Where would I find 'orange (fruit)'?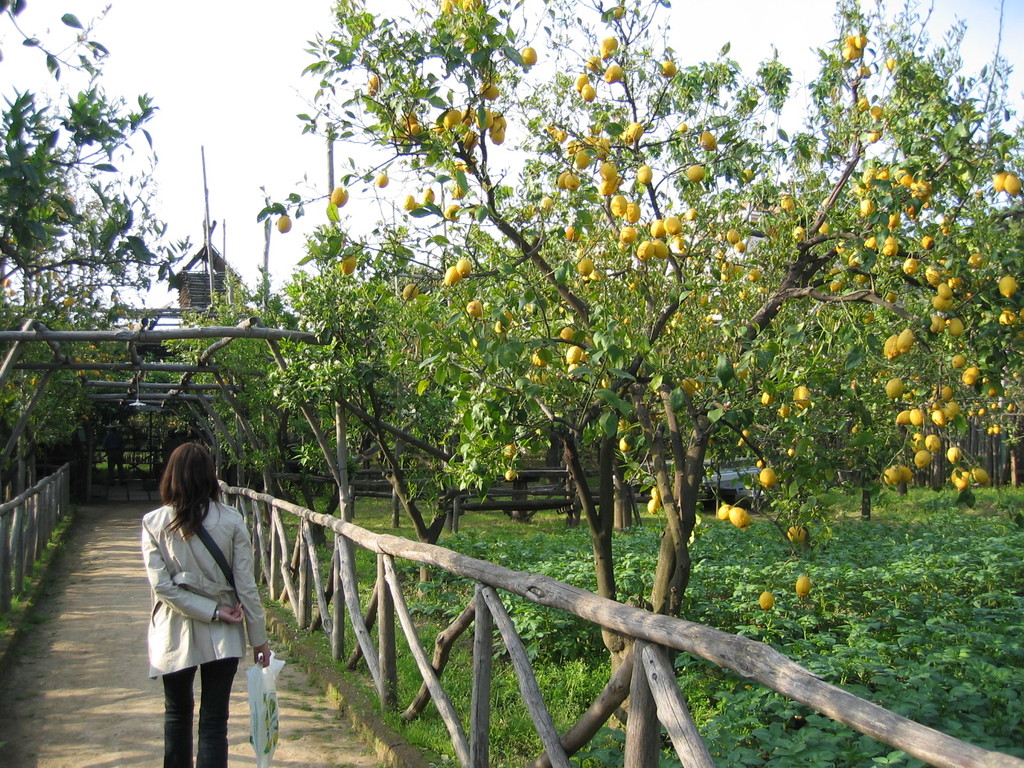
At rect(783, 522, 807, 543).
